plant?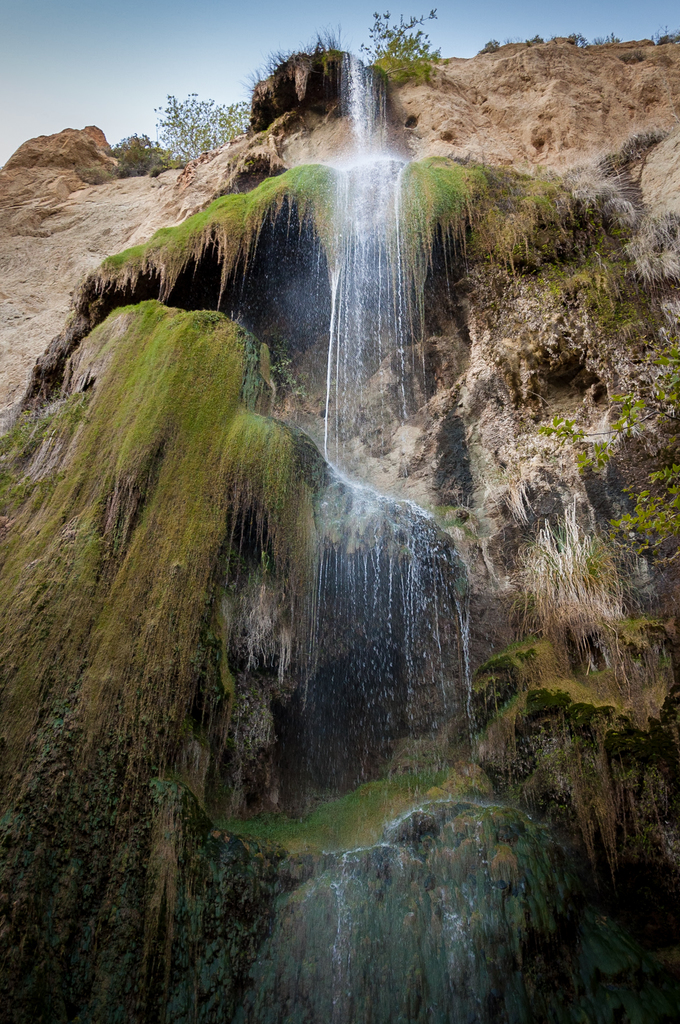
[left=108, top=84, right=250, bottom=179]
